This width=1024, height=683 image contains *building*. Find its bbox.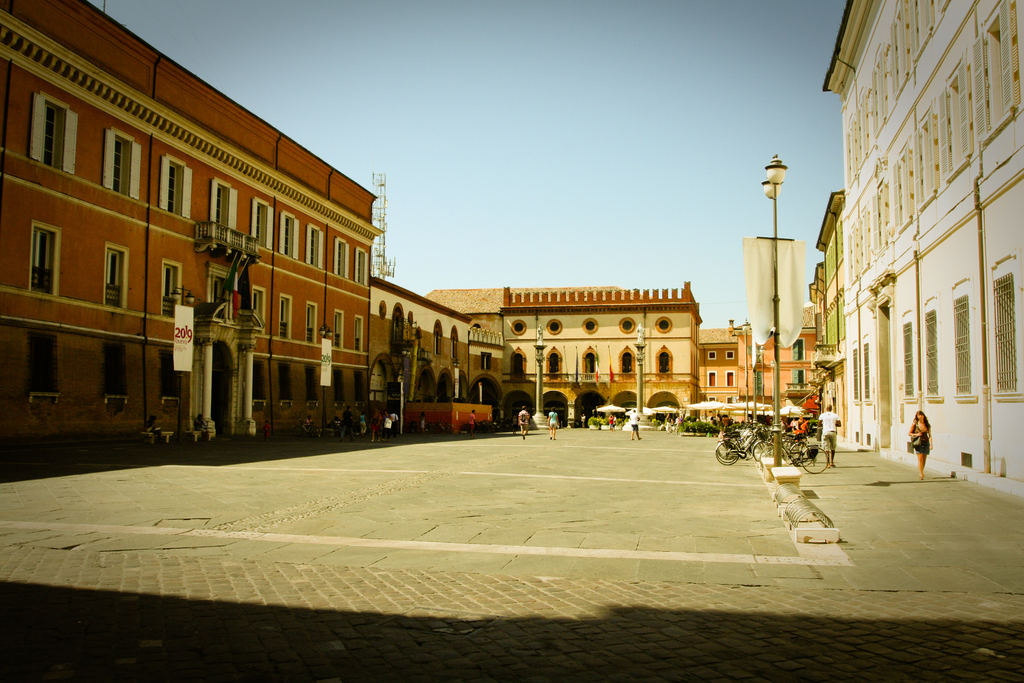
<bbox>496, 278, 703, 428</bbox>.
